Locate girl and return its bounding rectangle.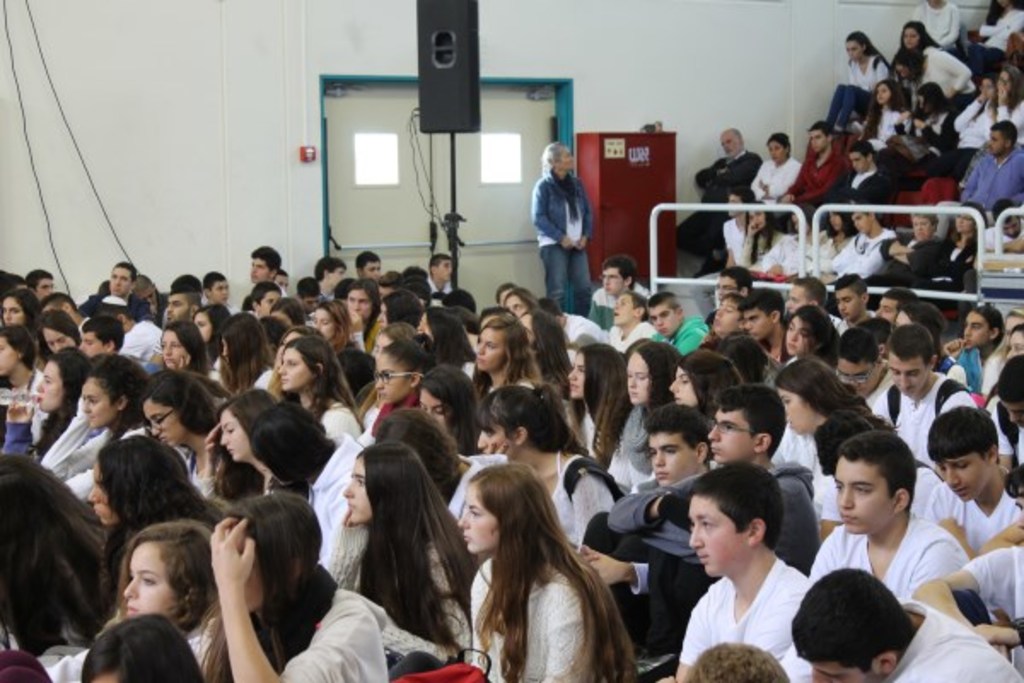
pyautogui.locateOnScreen(273, 331, 365, 439).
